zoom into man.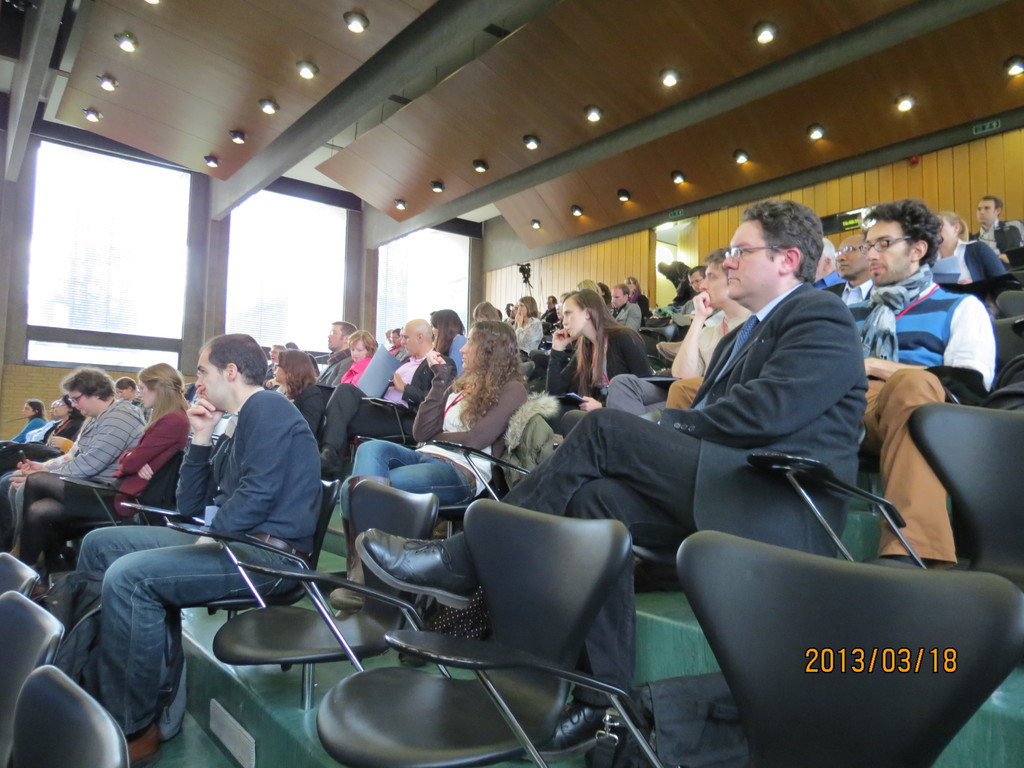
Zoom target: bbox=[836, 189, 1007, 561].
